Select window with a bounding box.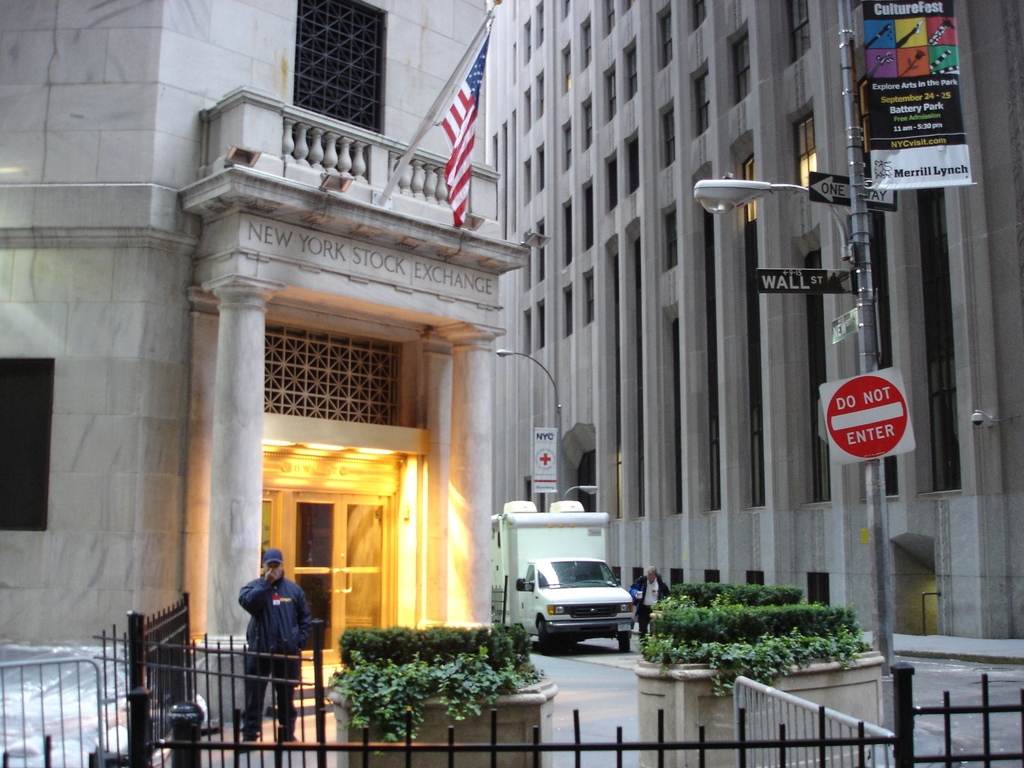
(660, 100, 678, 171).
